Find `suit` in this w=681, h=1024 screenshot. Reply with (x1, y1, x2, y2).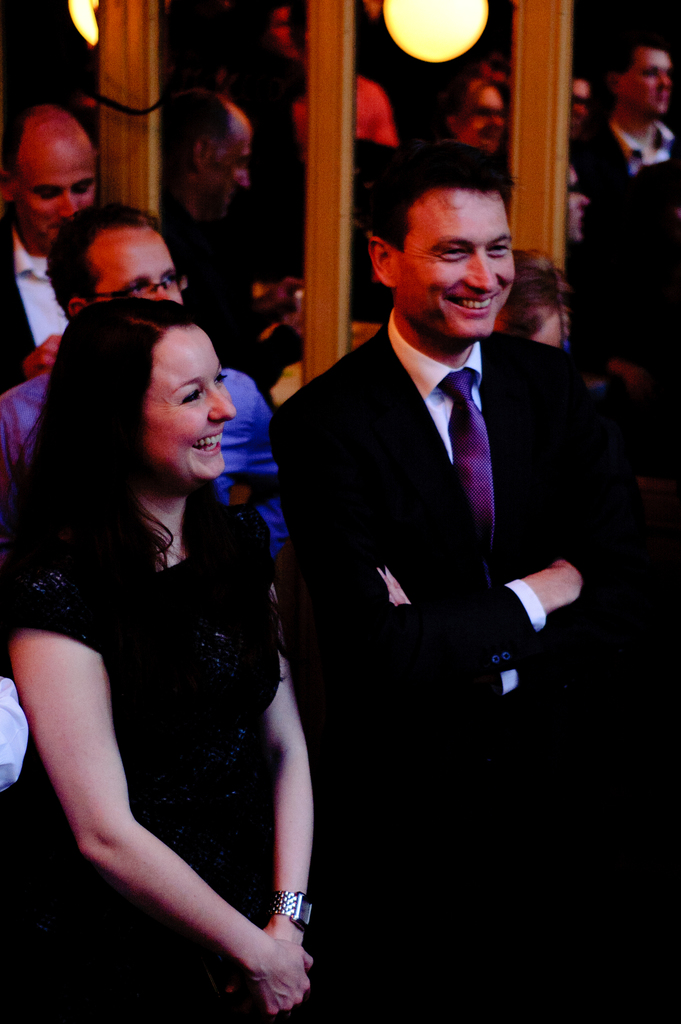
(264, 306, 628, 1023).
